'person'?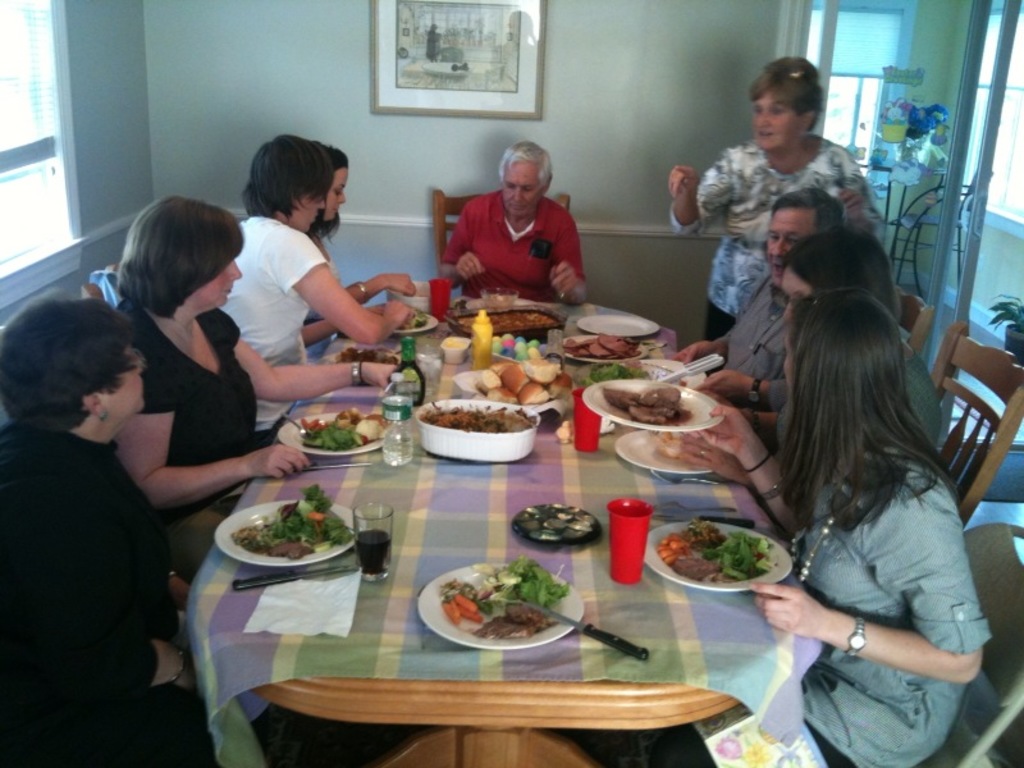
119, 195, 403, 548
